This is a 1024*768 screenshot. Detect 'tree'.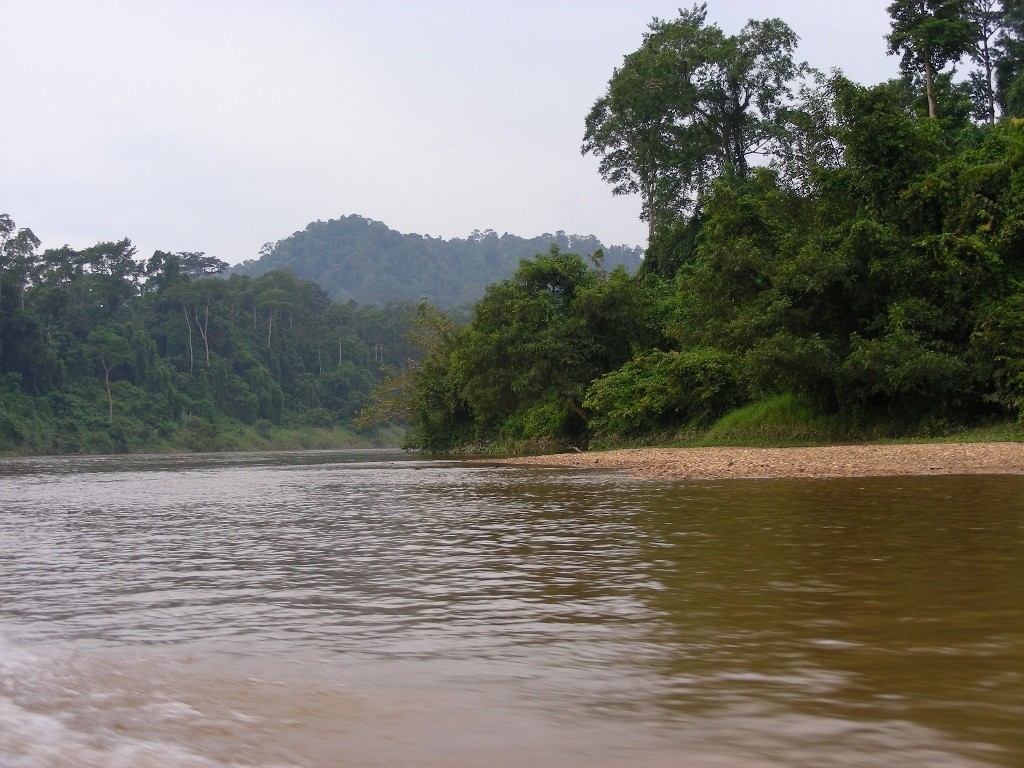
{"x1": 953, "y1": 0, "x2": 1023, "y2": 118}.
